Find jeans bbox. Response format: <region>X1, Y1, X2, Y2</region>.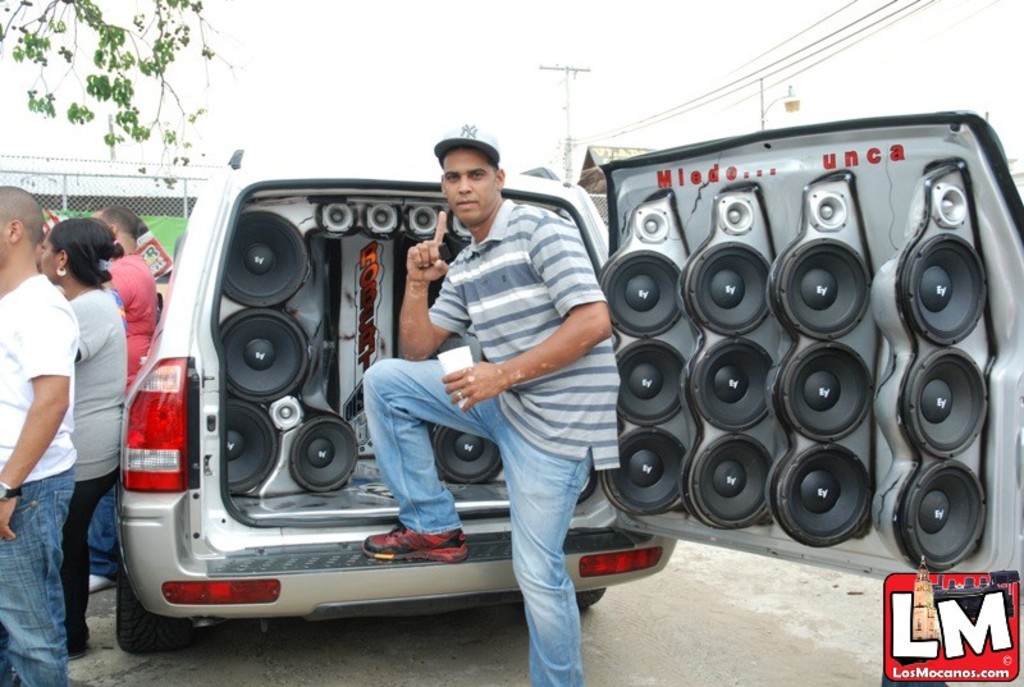
<region>366, 356, 593, 686</region>.
